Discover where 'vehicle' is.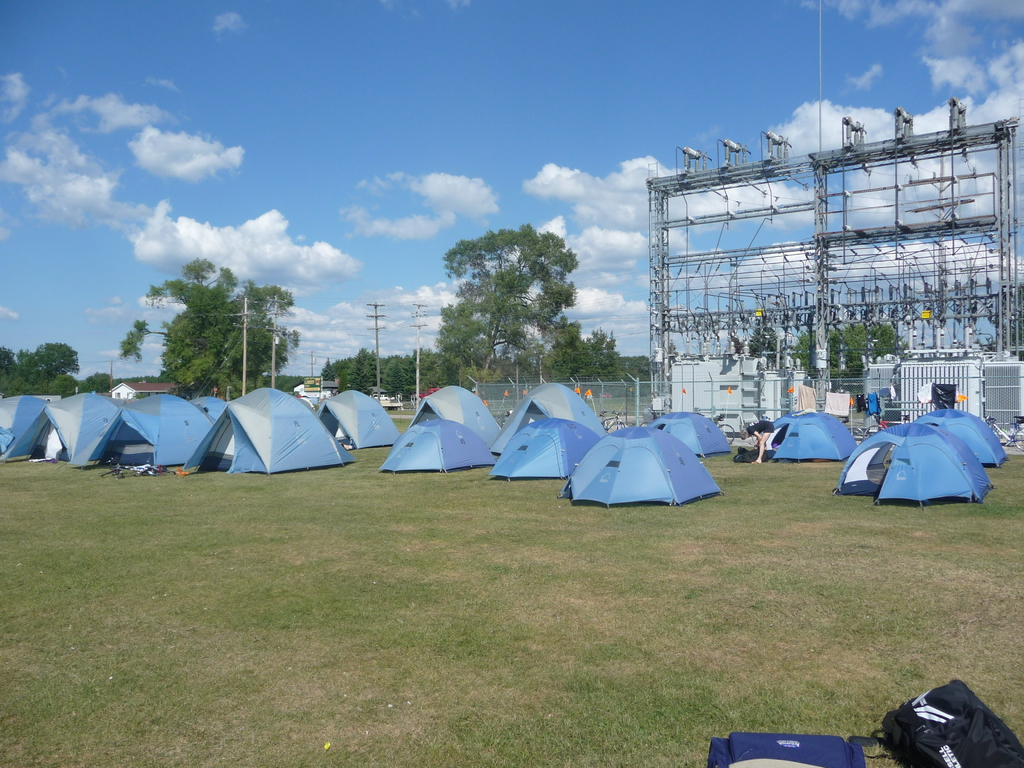
Discovered at 717:414:737:447.
